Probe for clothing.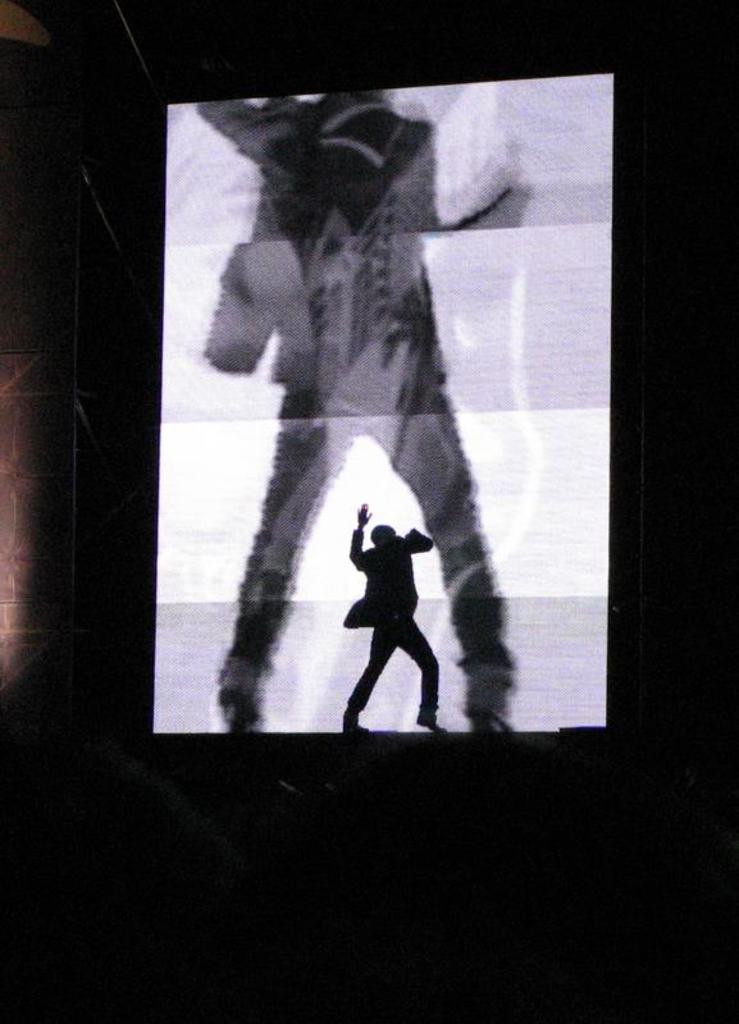
Probe result: box=[184, 111, 569, 817].
